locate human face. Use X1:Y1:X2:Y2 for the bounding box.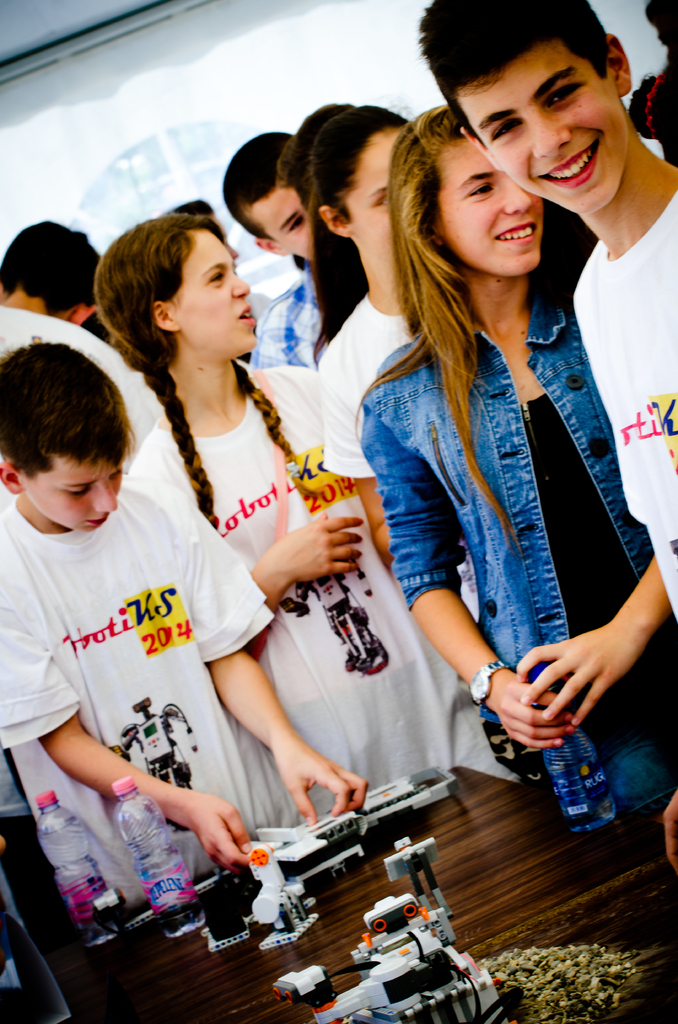
424:139:545:271.
